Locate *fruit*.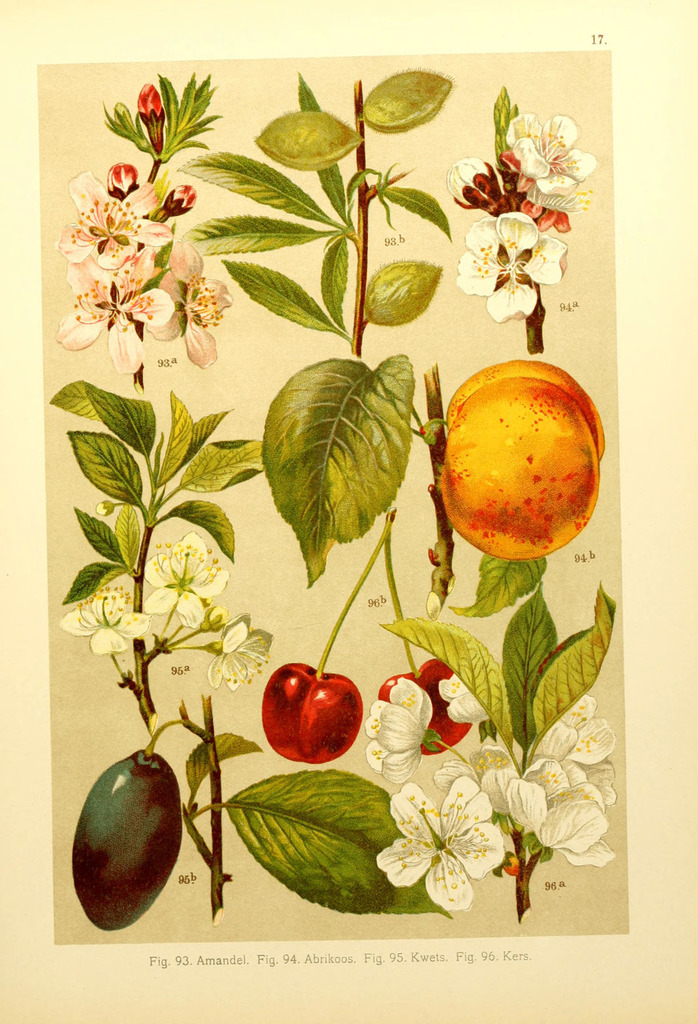
Bounding box: BBox(75, 739, 184, 931).
